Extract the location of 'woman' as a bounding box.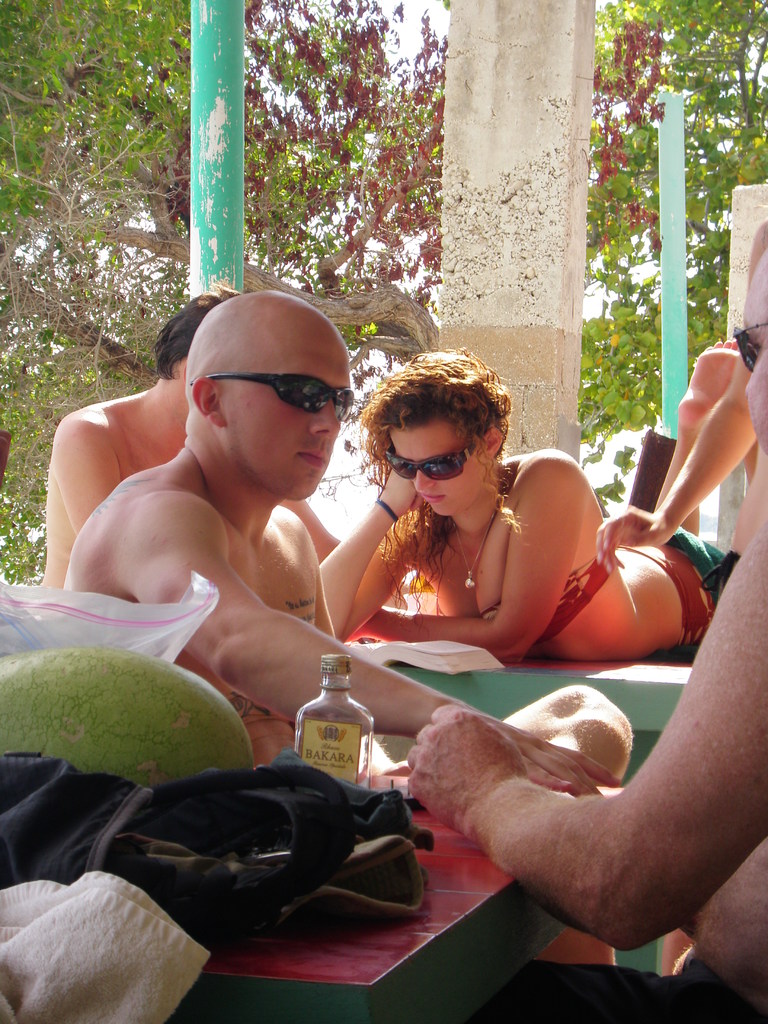
[303,337,675,687].
